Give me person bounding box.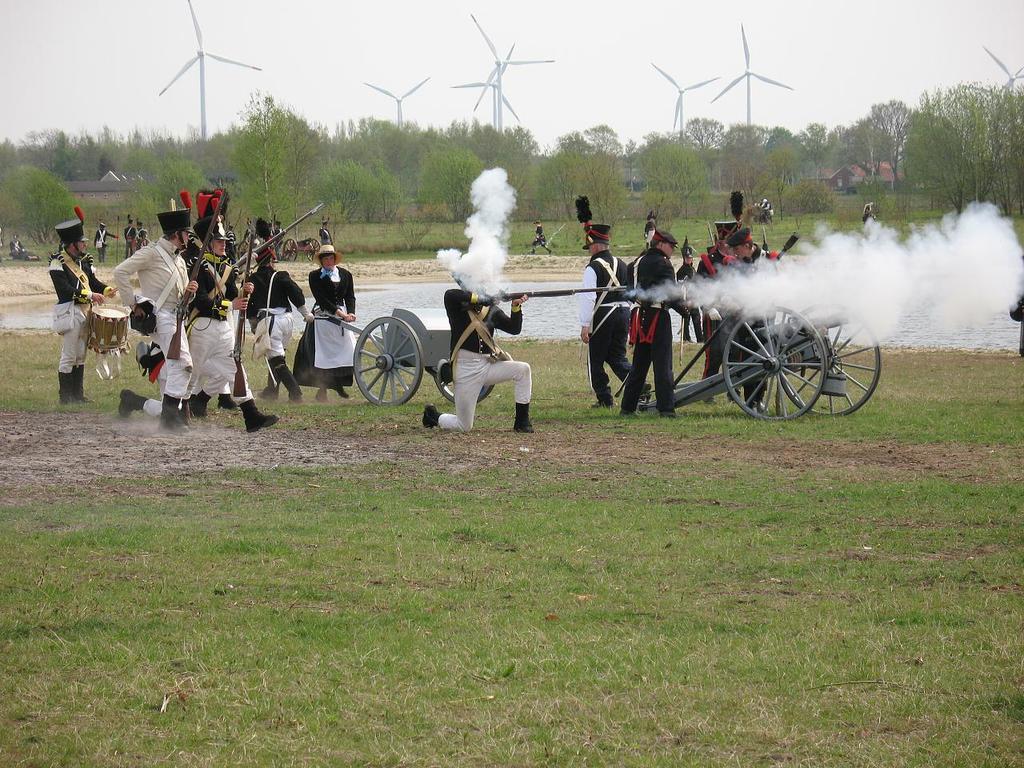
427,264,539,434.
